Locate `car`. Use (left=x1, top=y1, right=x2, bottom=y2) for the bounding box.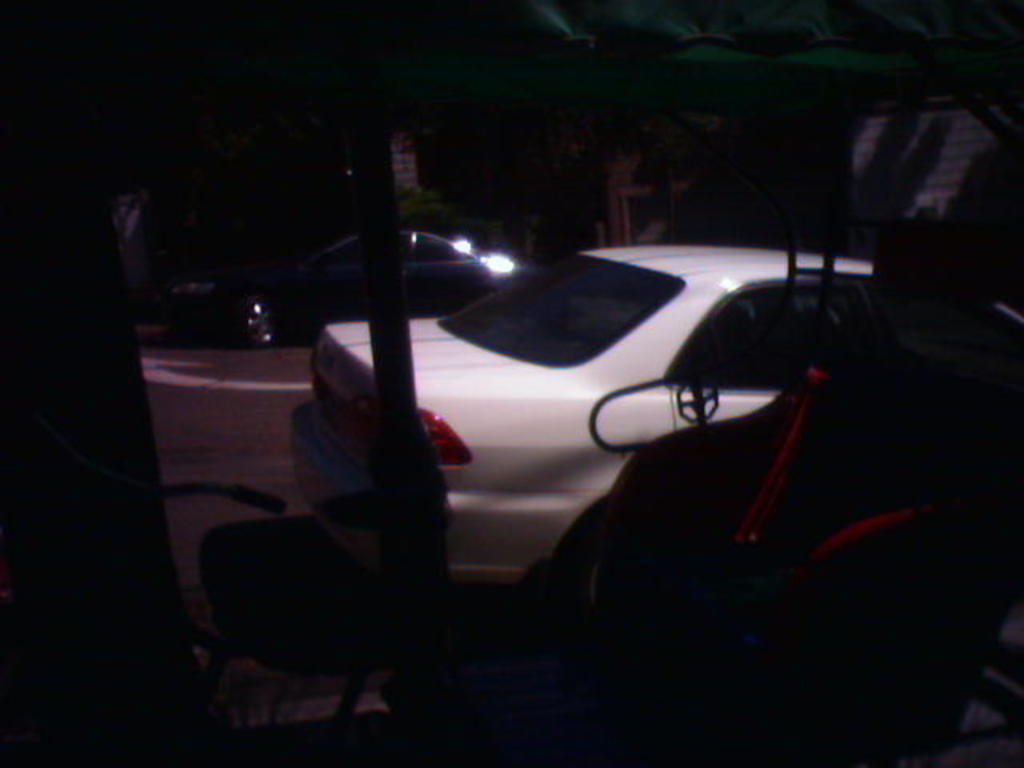
(left=296, top=242, right=883, bottom=573).
